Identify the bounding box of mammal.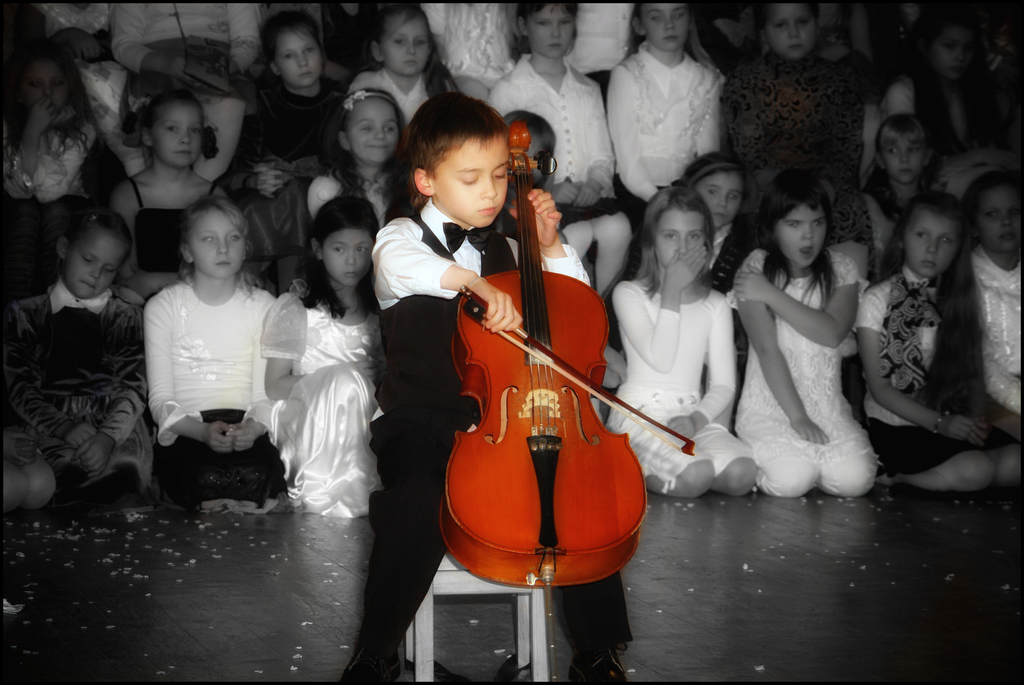
region(109, 83, 243, 303).
